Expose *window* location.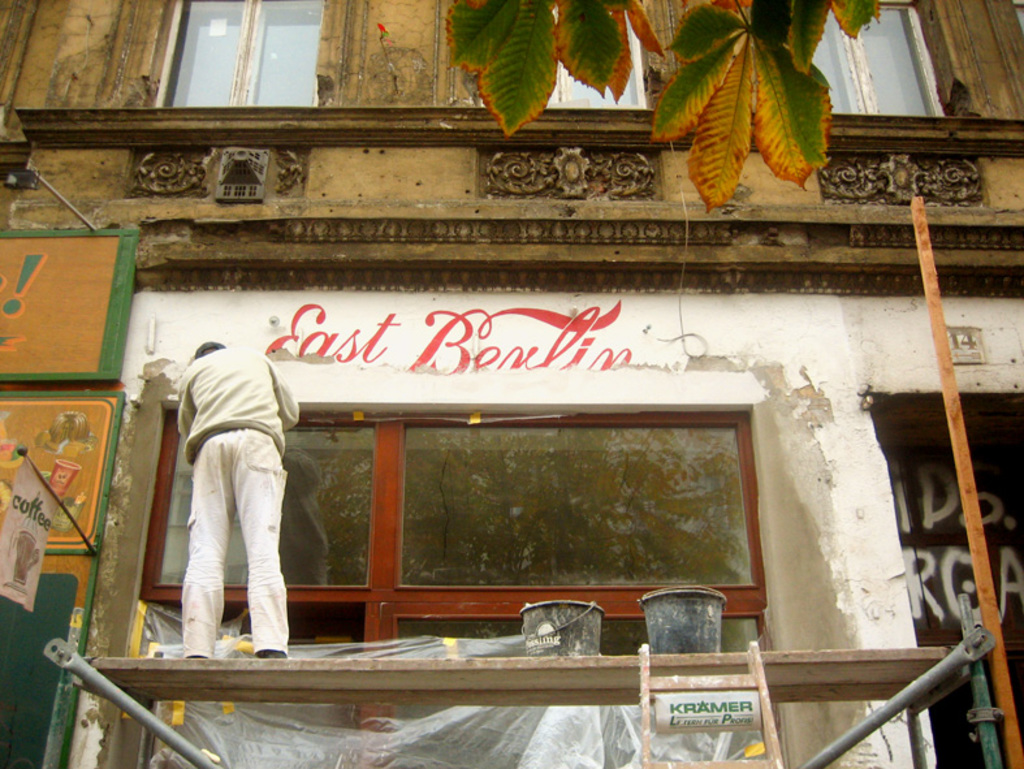
Exposed at {"x1": 169, "y1": 1, "x2": 325, "y2": 103}.
